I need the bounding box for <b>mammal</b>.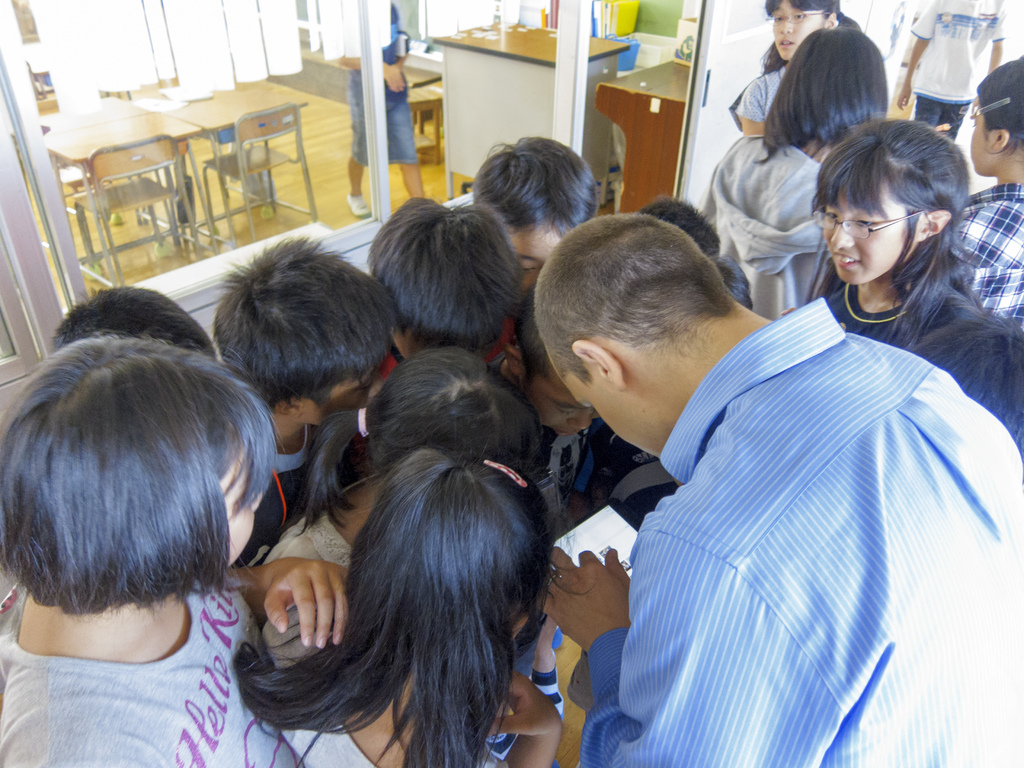
Here it is: (705,26,892,328).
